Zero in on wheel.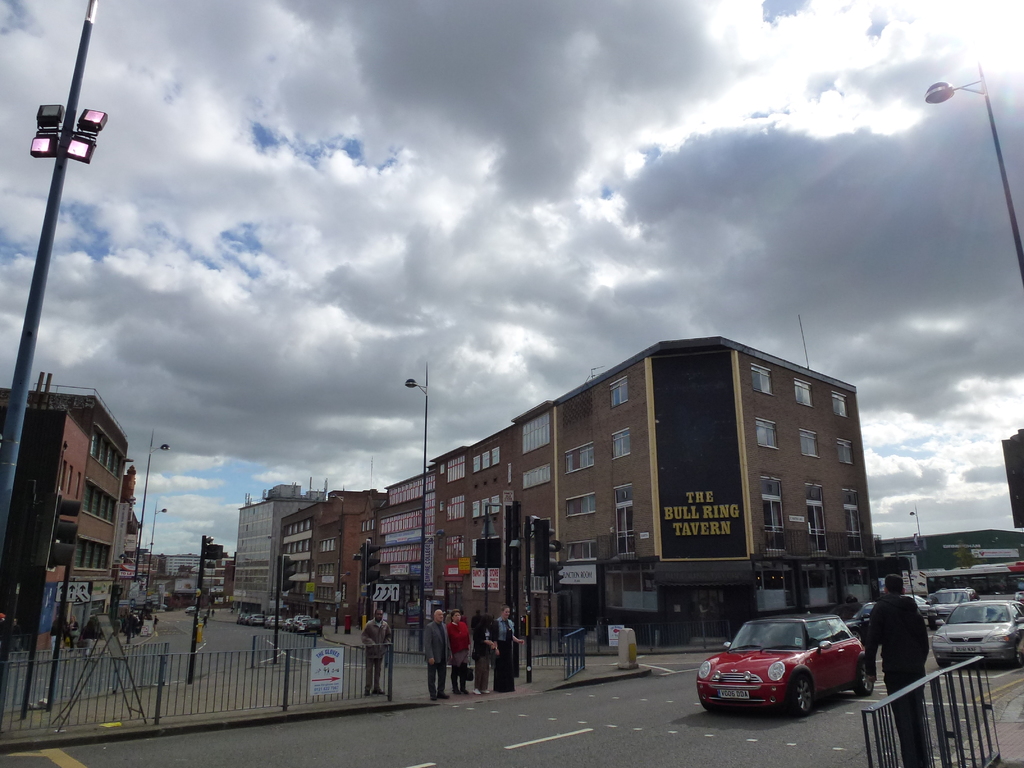
Zeroed in: locate(1014, 648, 1023, 667).
